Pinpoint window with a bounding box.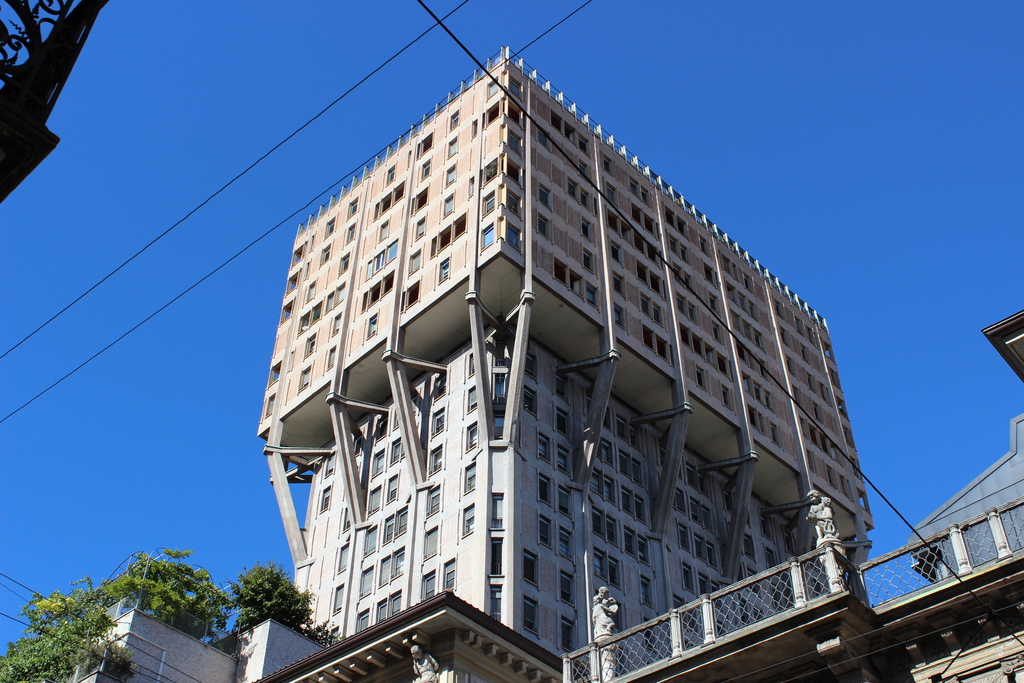
[521,385,539,417].
